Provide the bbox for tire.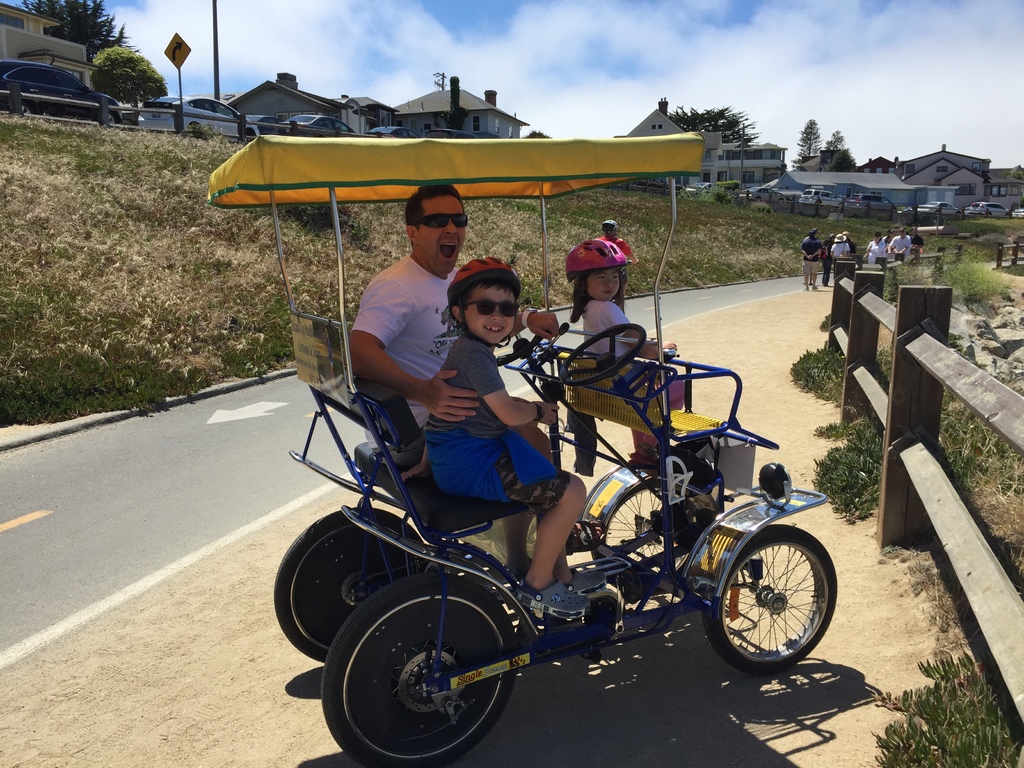
left=108, top=110, right=118, bottom=126.
